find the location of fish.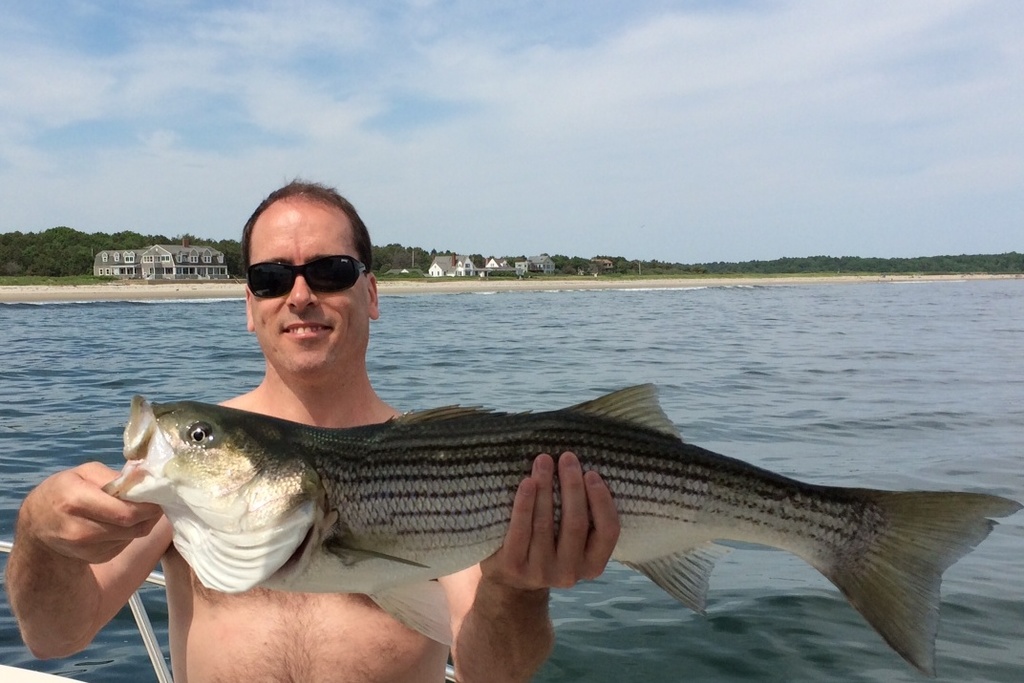
Location: crop(79, 351, 1015, 660).
